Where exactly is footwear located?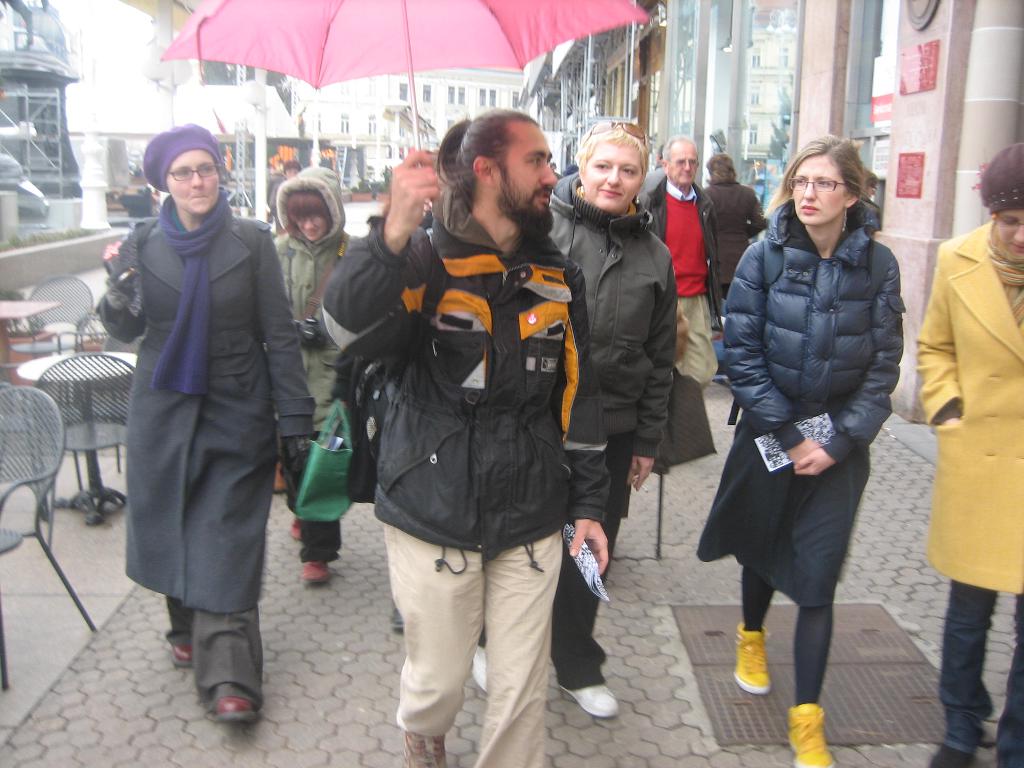
Its bounding box is box(390, 606, 406, 636).
